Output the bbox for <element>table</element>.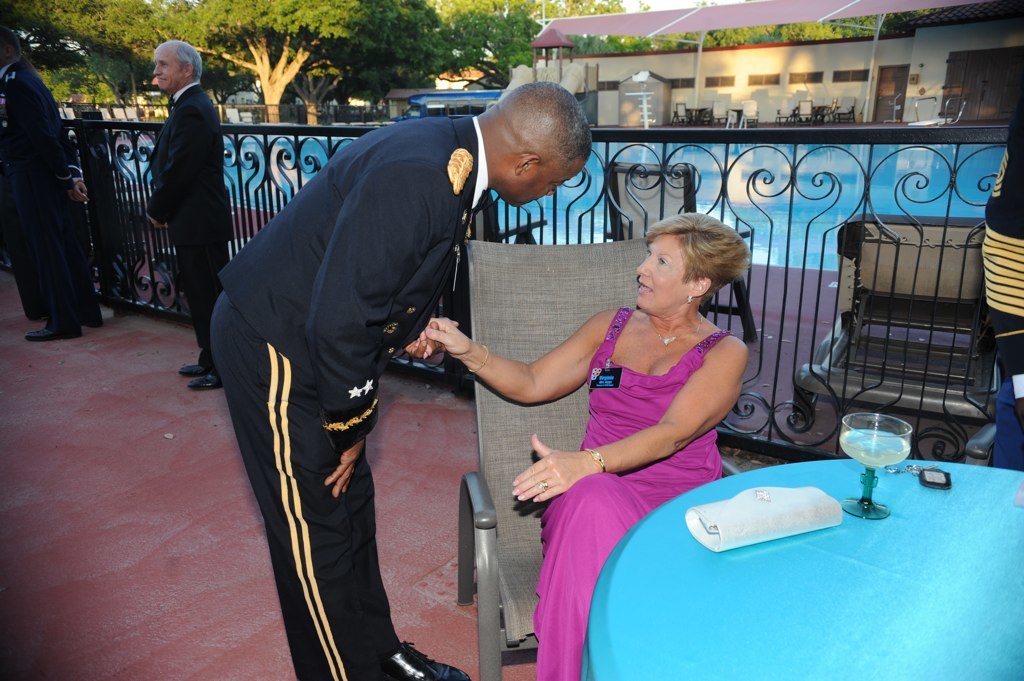
<bbox>434, 423, 1023, 680</bbox>.
